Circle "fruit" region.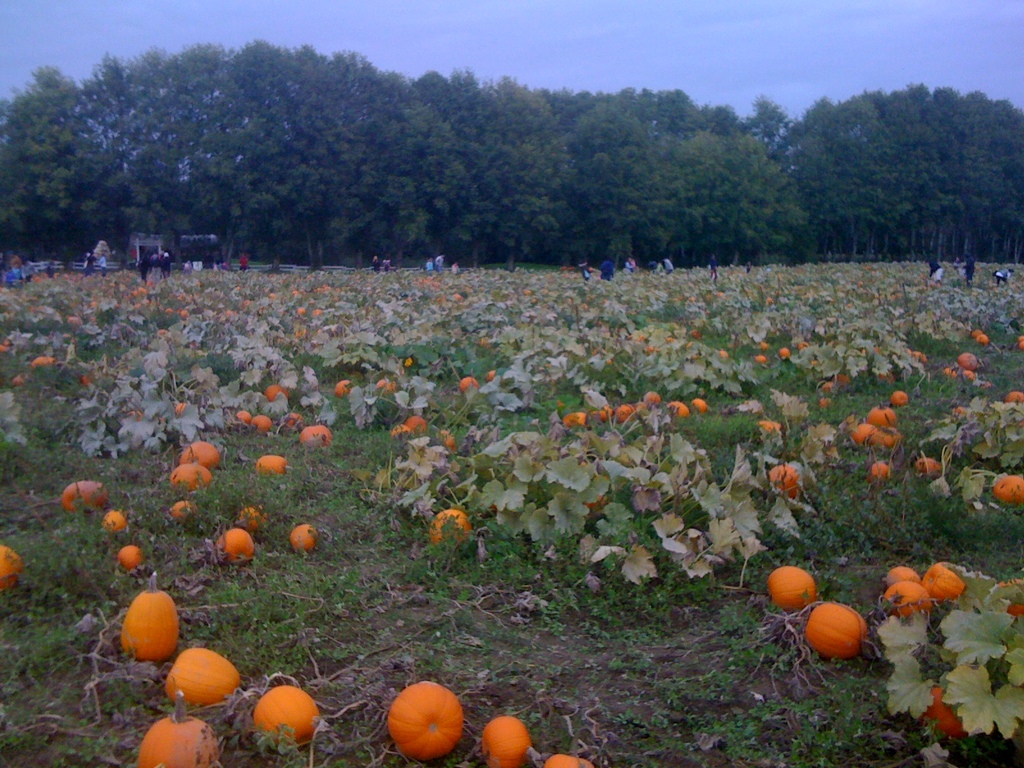
Region: 459/373/480/390.
